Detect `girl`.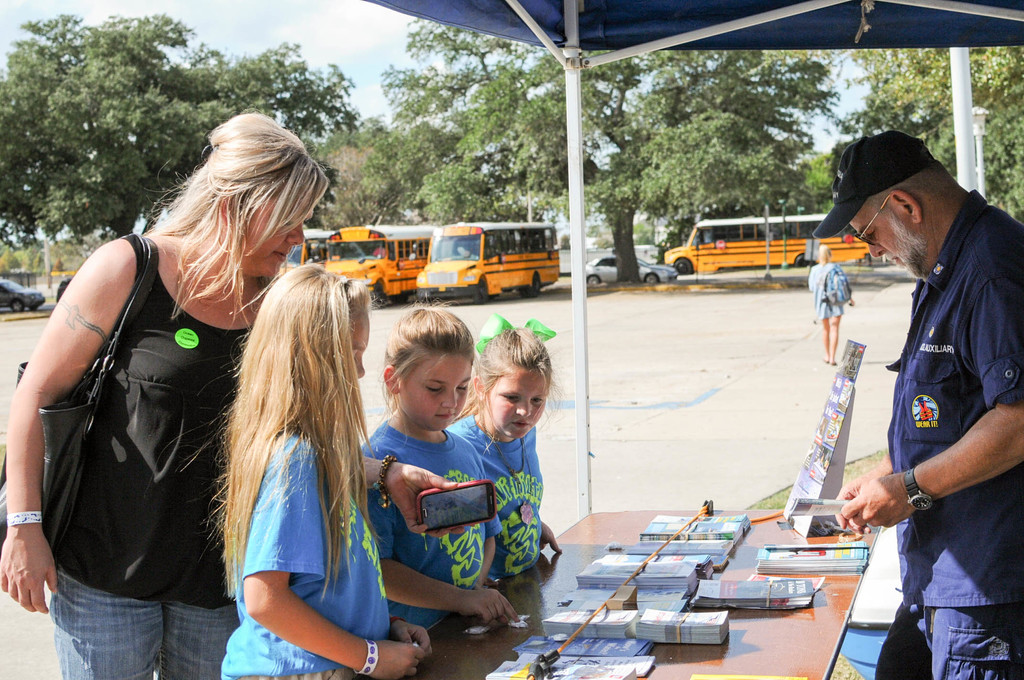
Detected at bbox=(367, 289, 534, 639).
